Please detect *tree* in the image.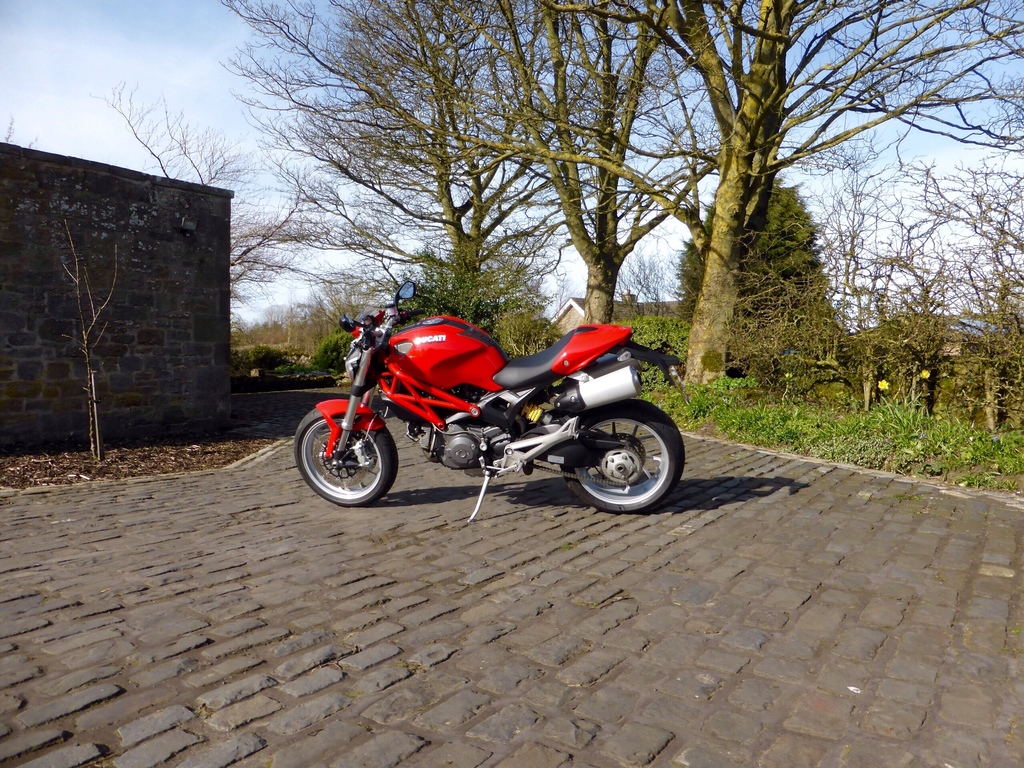
(x1=673, y1=179, x2=837, y2=364).
